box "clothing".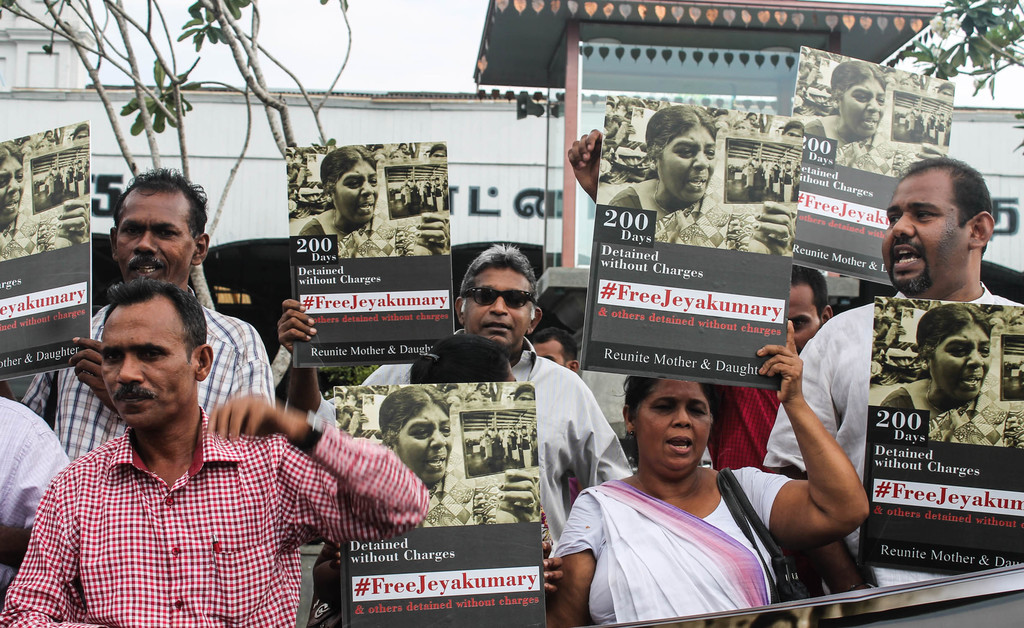
805/127/909/182.
